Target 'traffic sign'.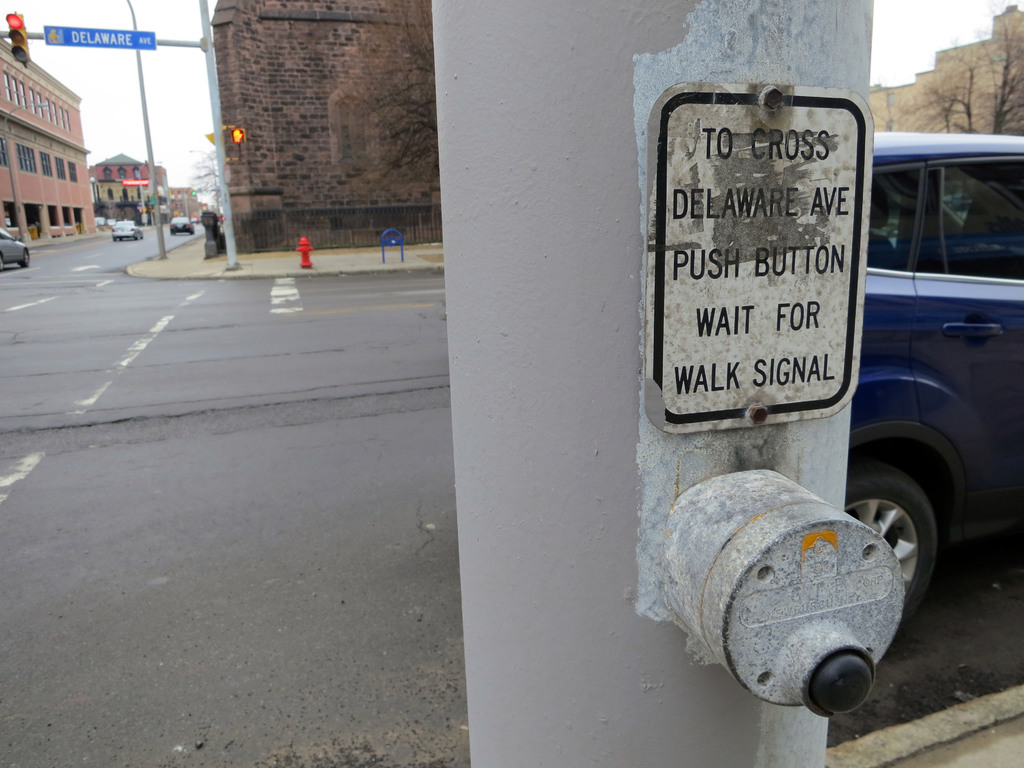
Target region: [647,89,870,436].
